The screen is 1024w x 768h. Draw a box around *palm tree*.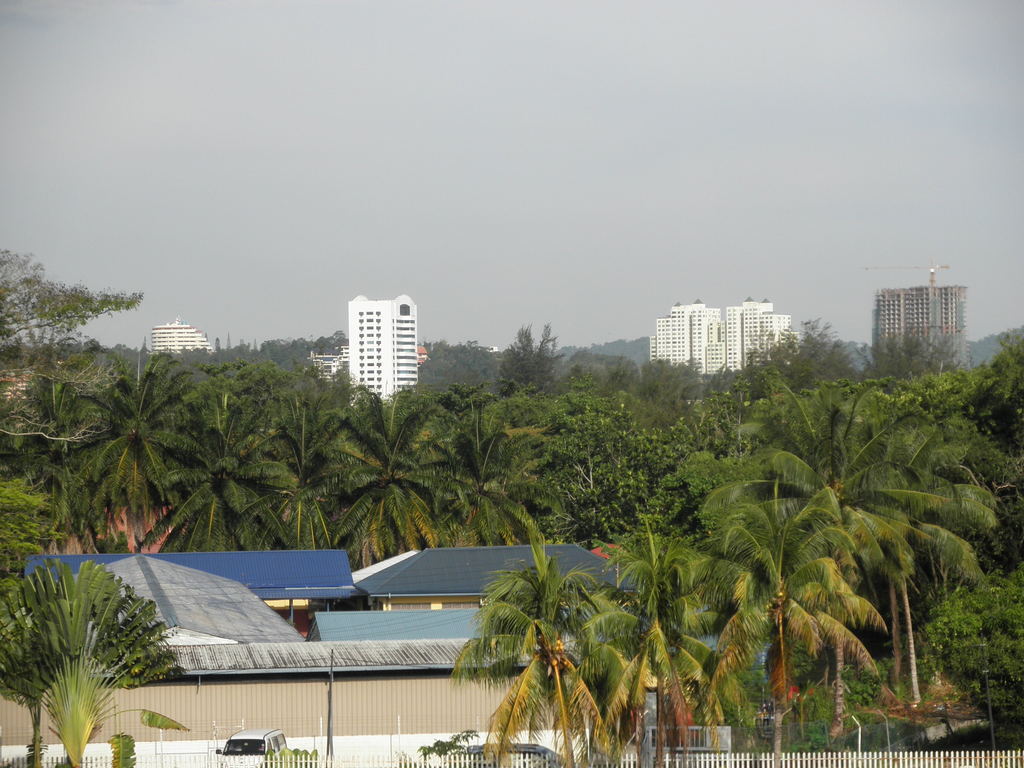
crop(12, 363, 94, 548).
